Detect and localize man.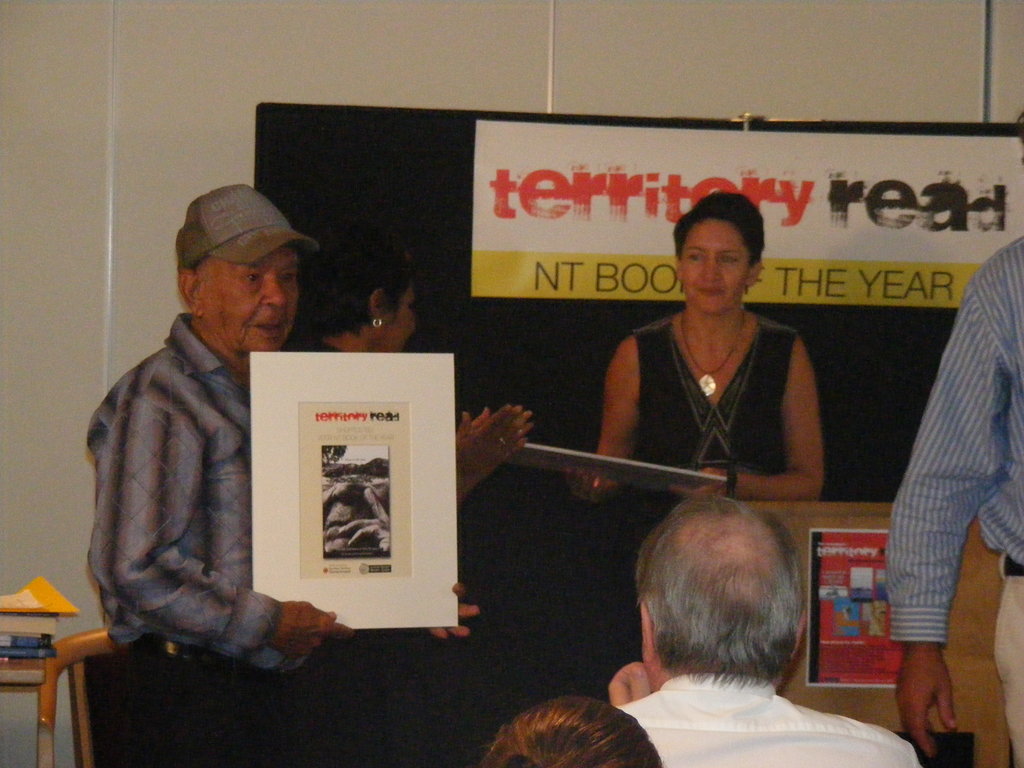
Localized at bbox(81, 156, 336, 700).
